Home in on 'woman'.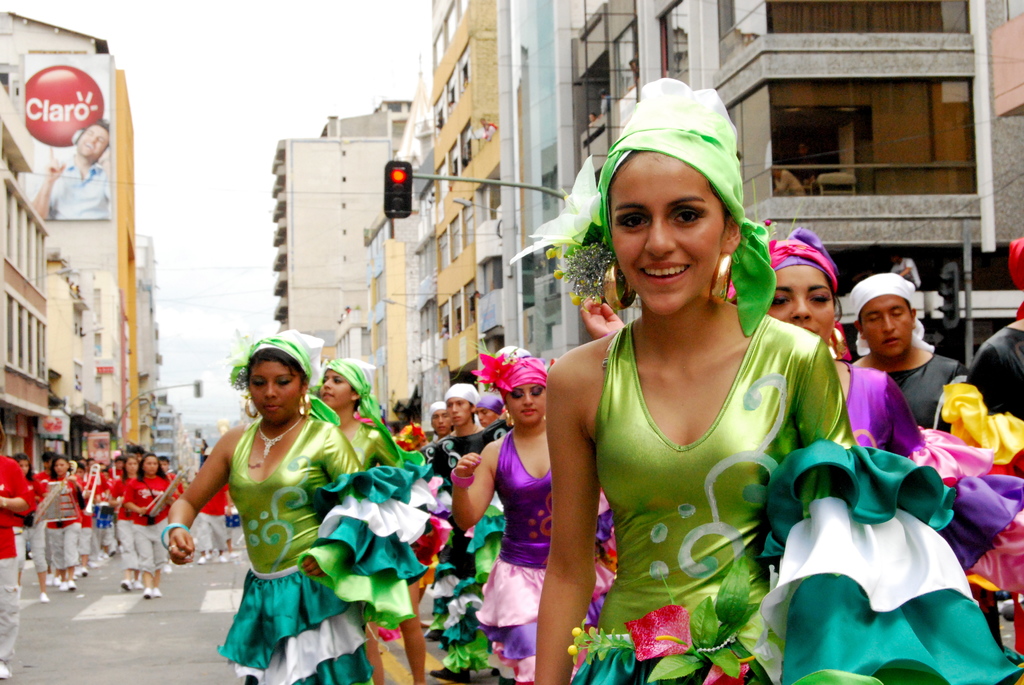
Homed in at crop(122, 450, 174, 603).
